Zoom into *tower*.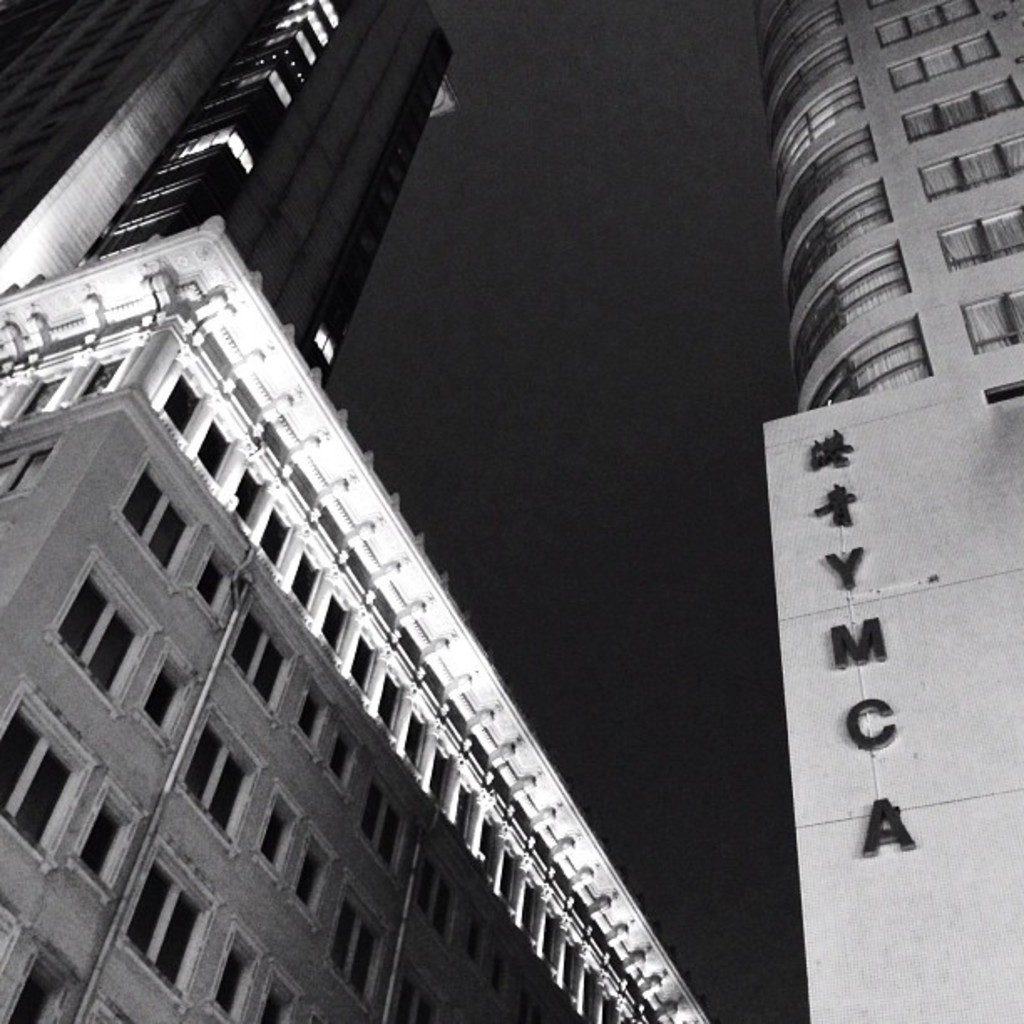
Zoom target: box(750, 0, 1022, 1022).
